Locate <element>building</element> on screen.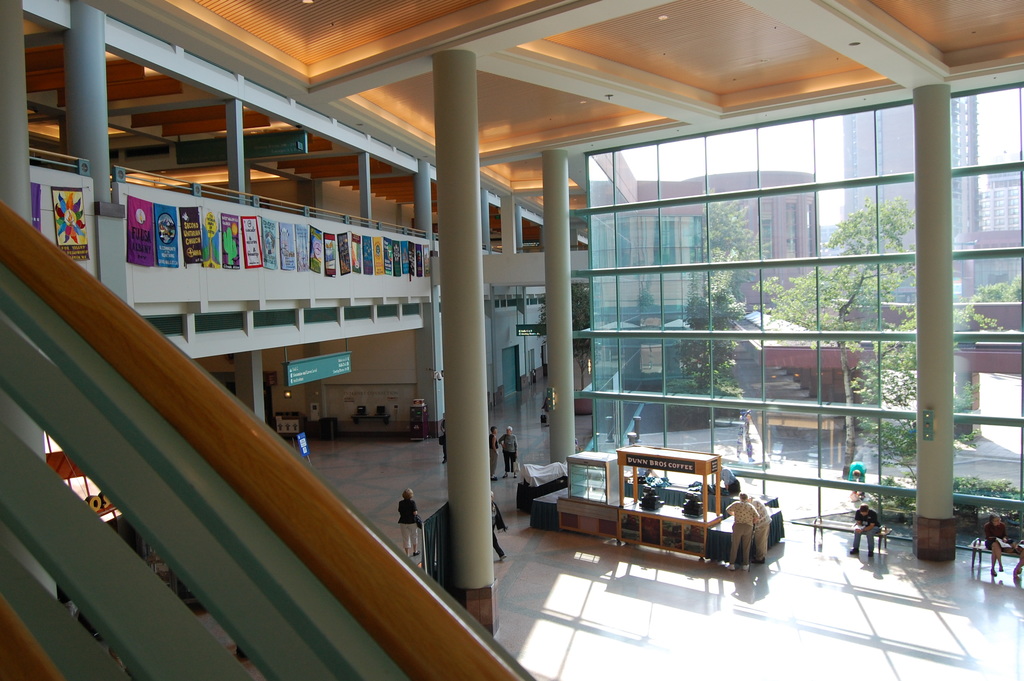
On screen at <bbox>0, 0, 1023, 680</bbox>.
